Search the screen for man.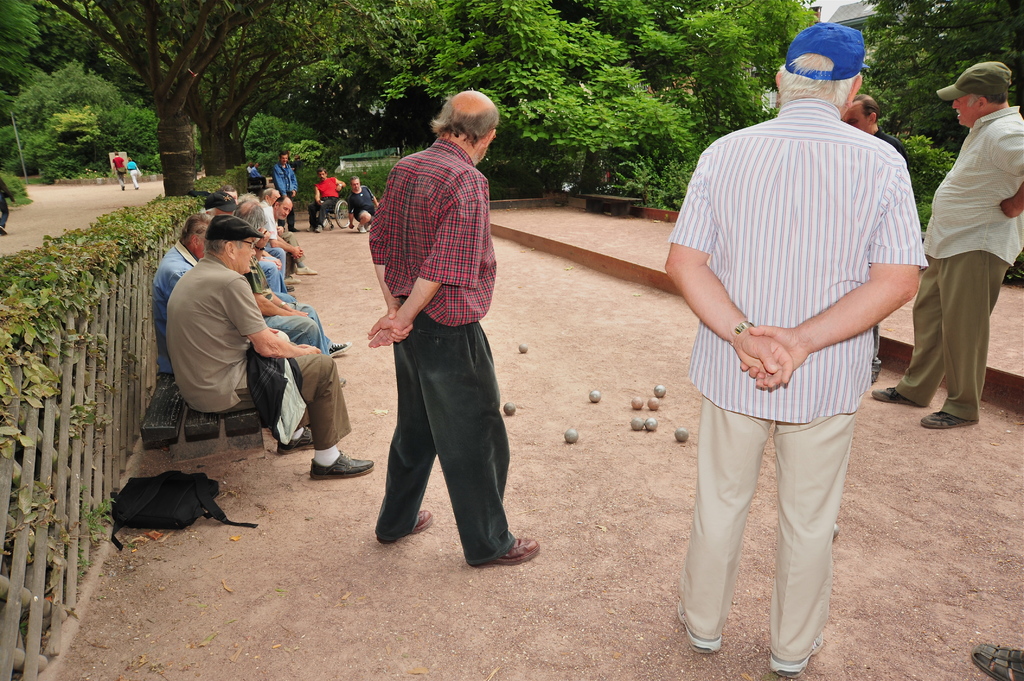
Found at box(263, 187, 303, 277).
